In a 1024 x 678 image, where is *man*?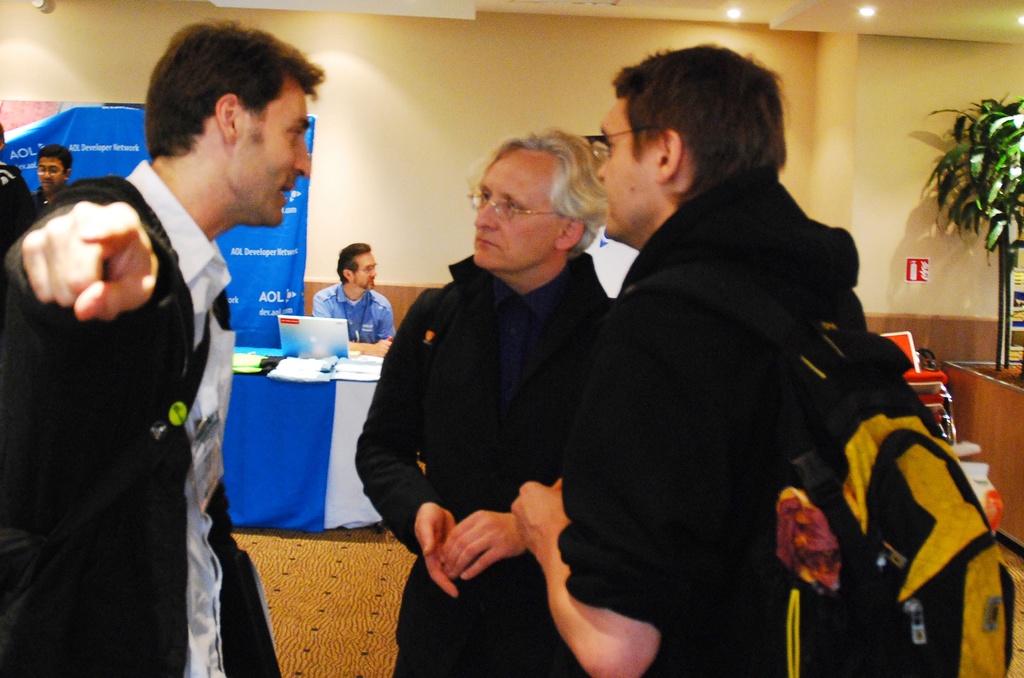
bbox=(509, 42, 880, 677).
